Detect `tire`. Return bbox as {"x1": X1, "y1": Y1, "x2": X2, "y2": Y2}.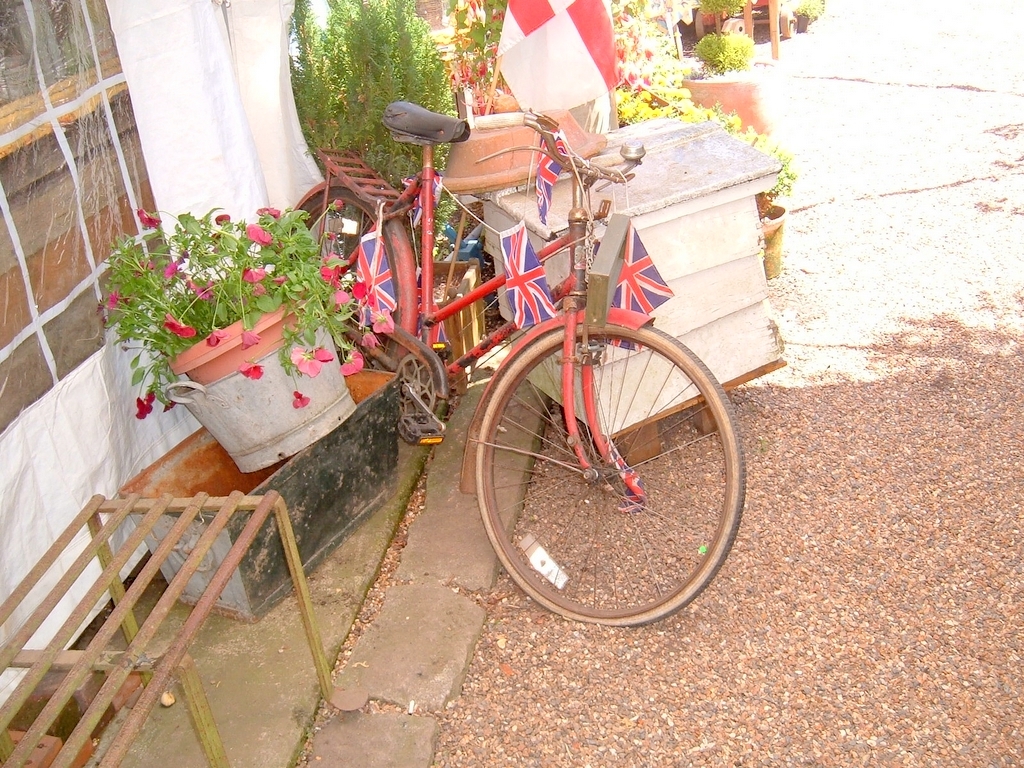
{"x1": 719, "y1": 19, "x2": 754, "y2": 47}.
